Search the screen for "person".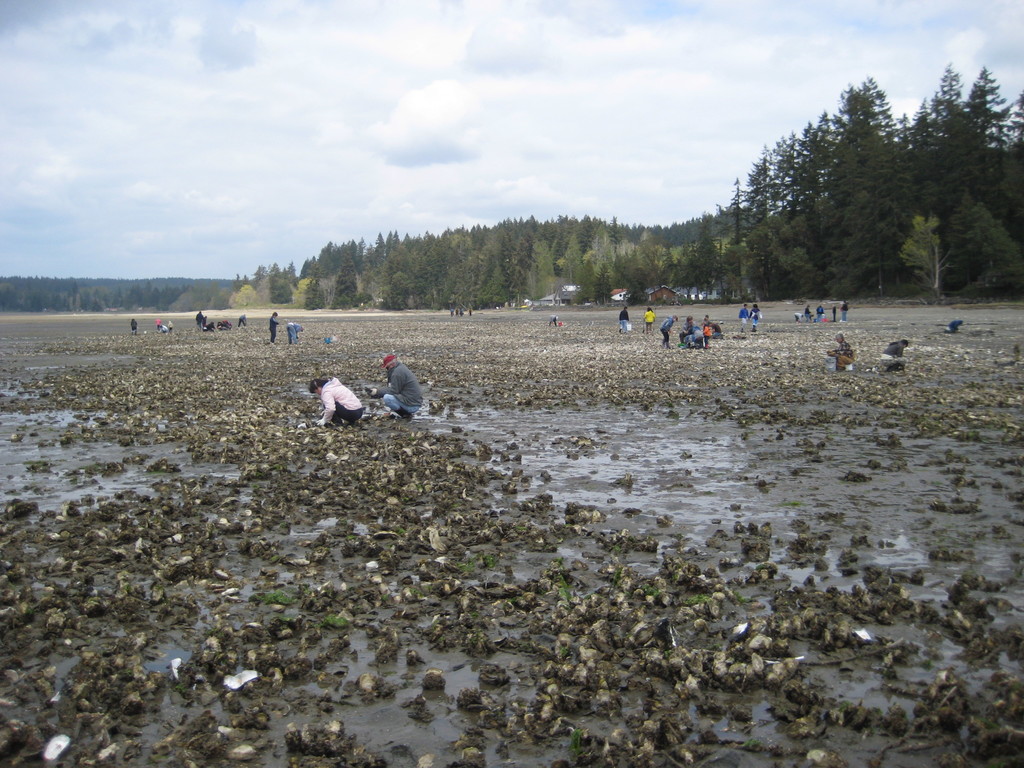
Found at 234, 312, 248, 327.
